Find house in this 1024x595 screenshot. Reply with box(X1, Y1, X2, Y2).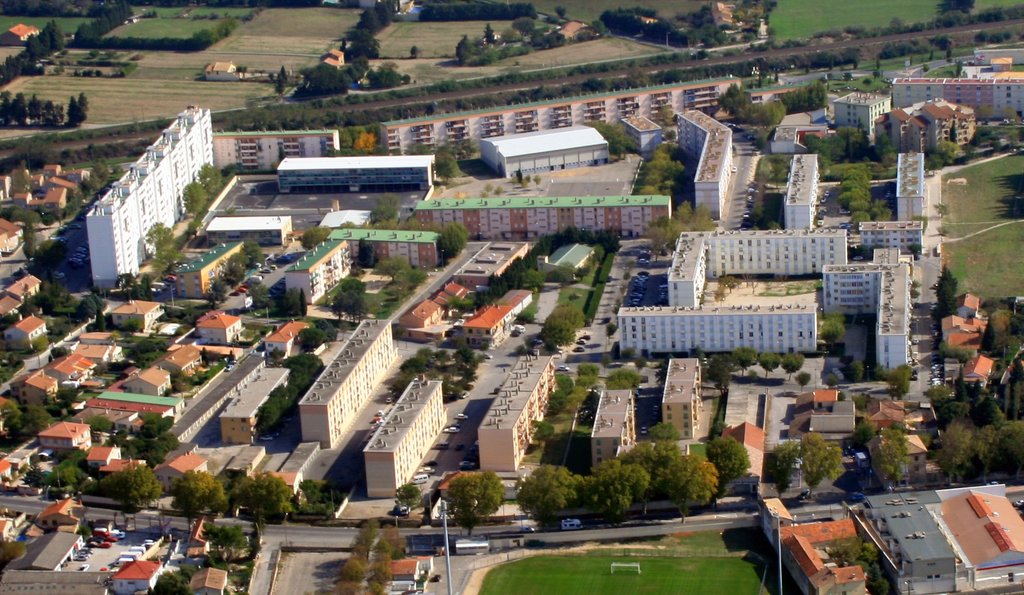
box(659, 352, 696, 446).
